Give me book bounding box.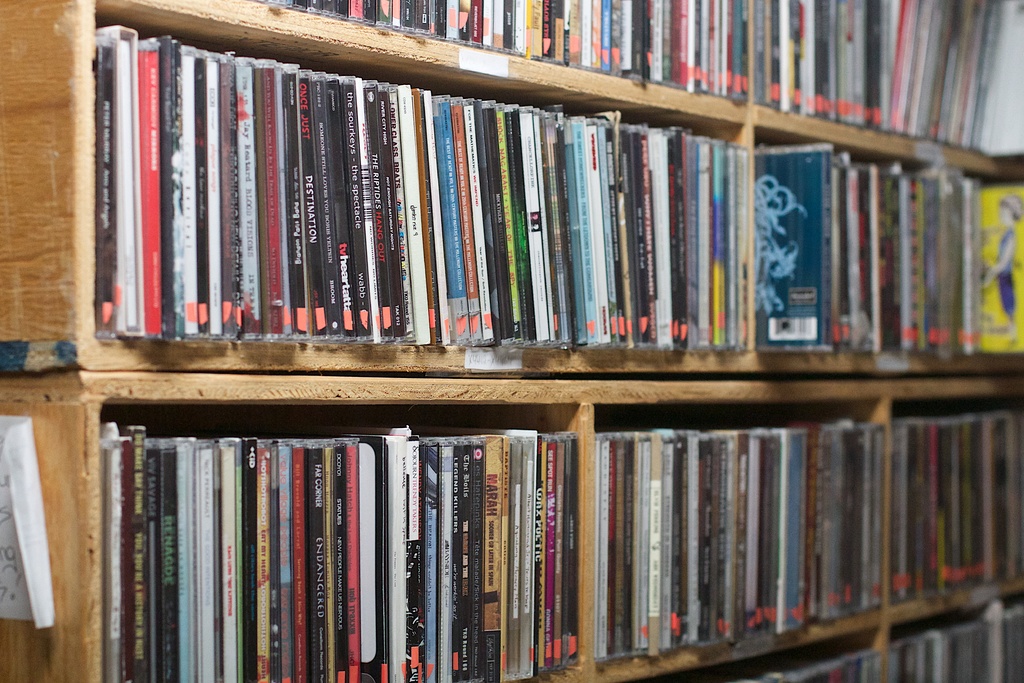
<bbox>102, 24, 140, 330</bbox>.
